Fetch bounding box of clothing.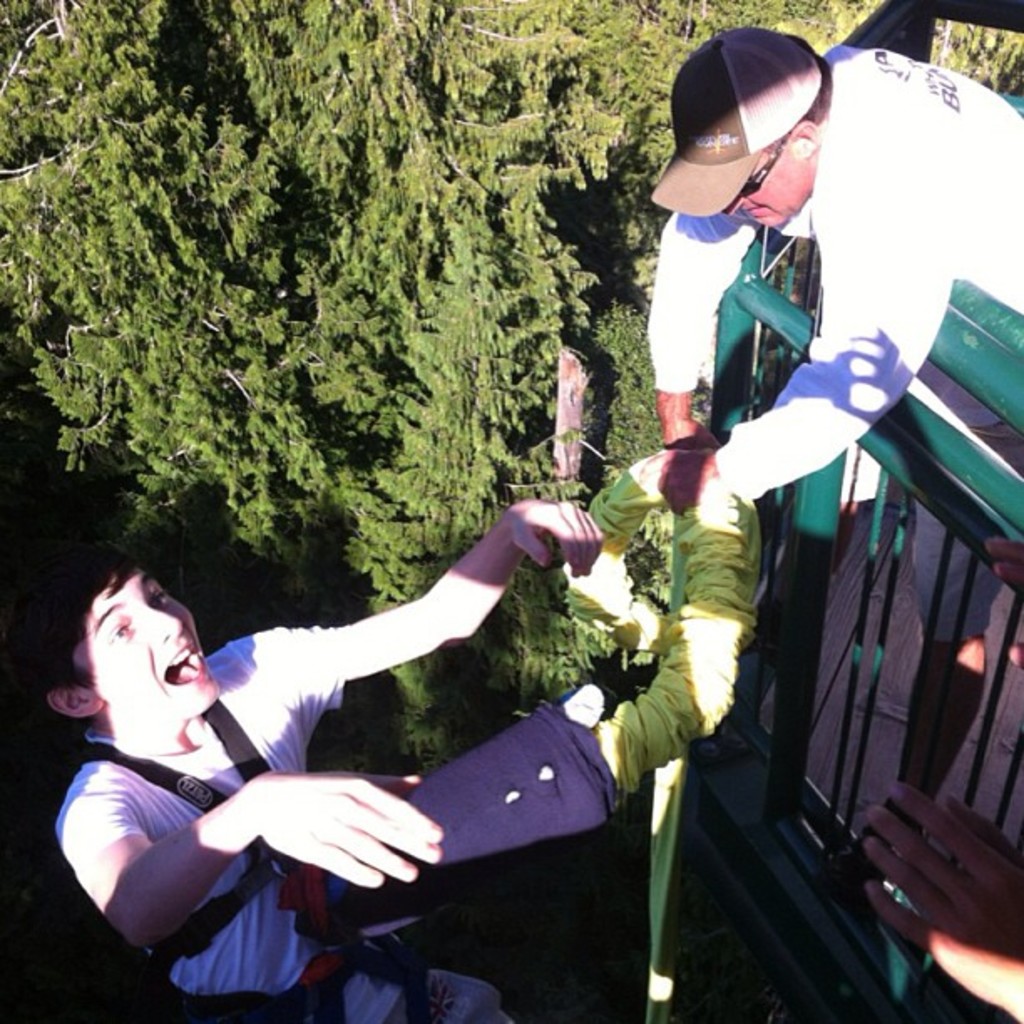
Bbox: select_region(653, 47, 1022, 651).
